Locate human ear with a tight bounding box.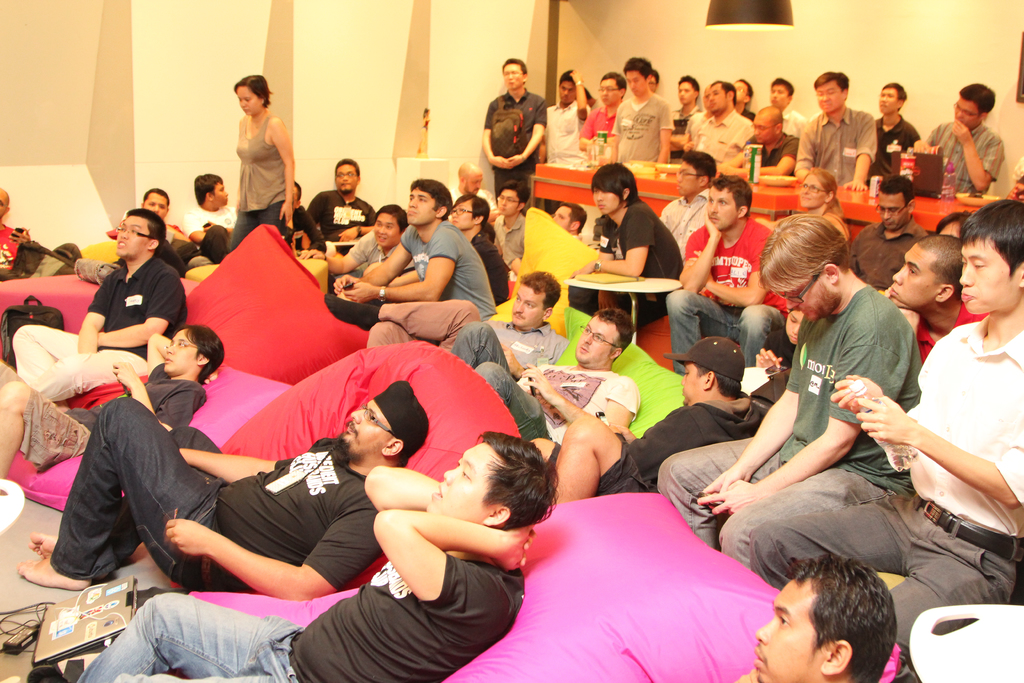
detection(780, 124, 785, 131).
